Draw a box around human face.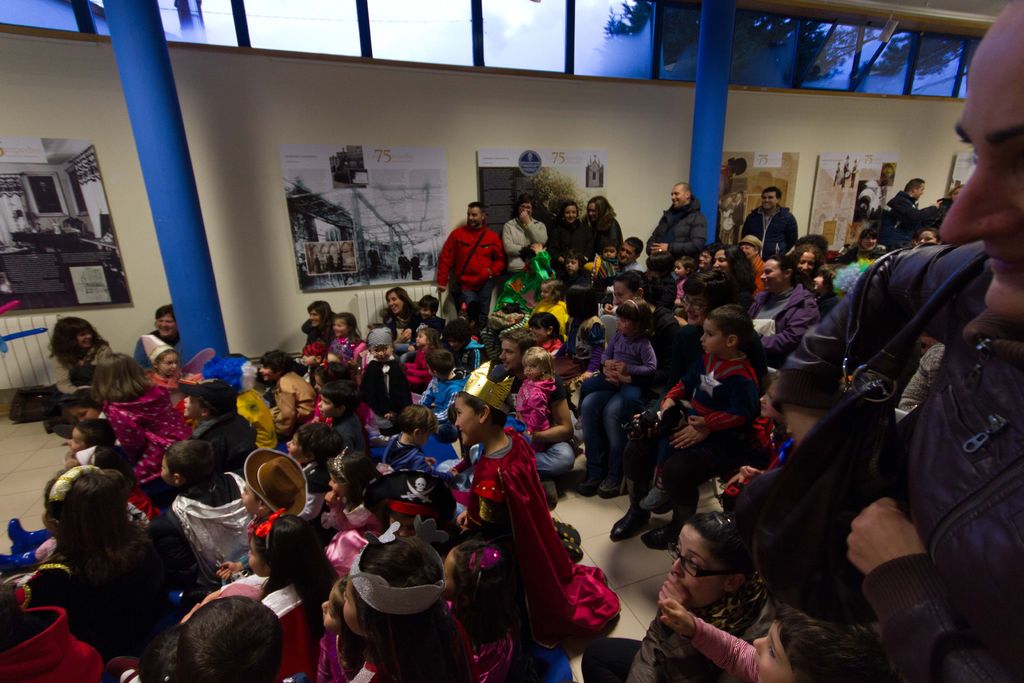
<region>759, 378, 781, 422</region>.
